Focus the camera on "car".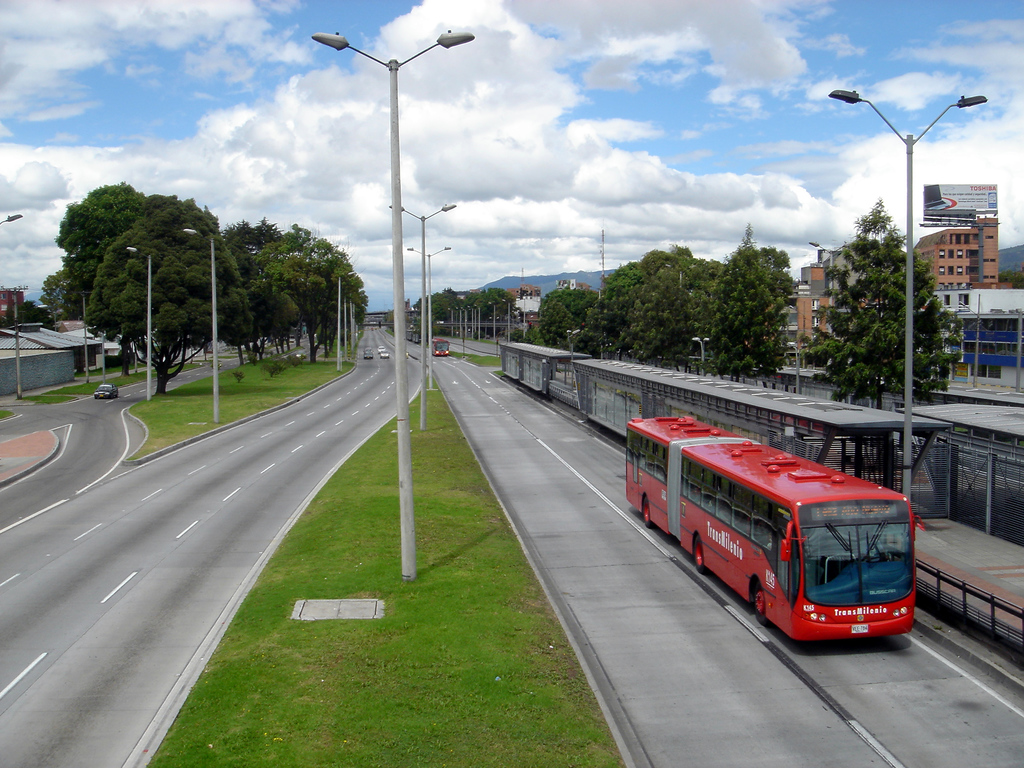
Focus region: [378,348,388,358].
